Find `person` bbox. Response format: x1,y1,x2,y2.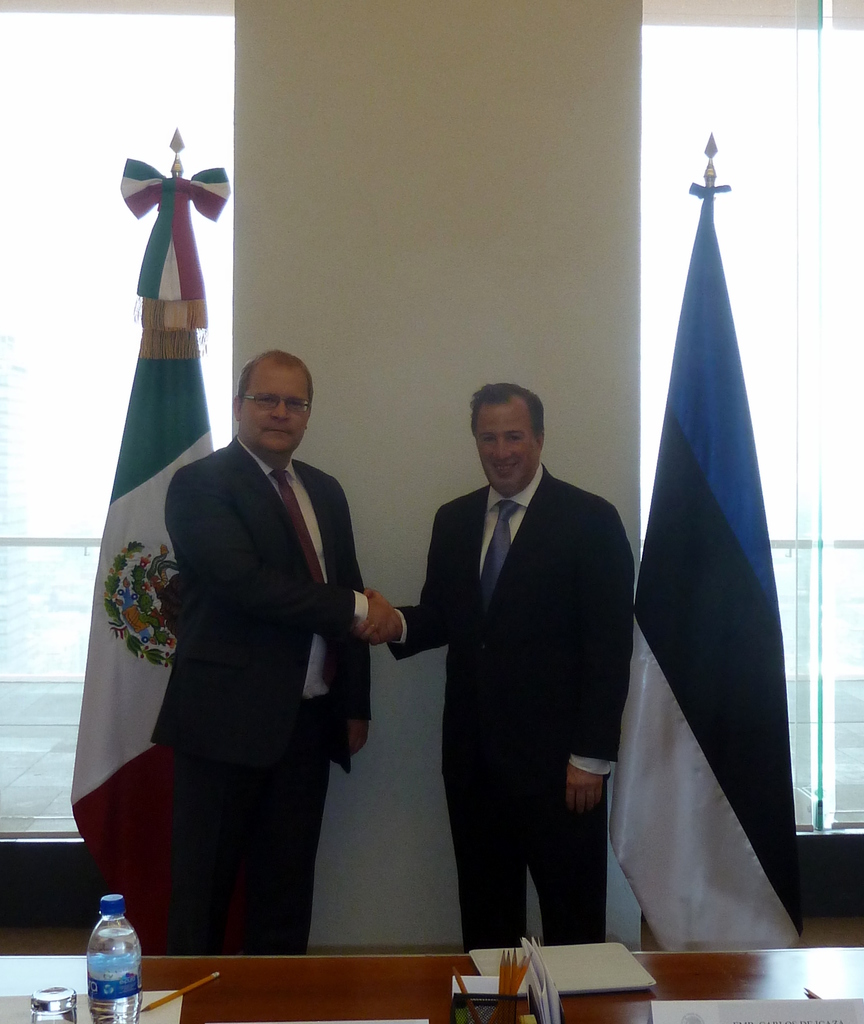
153,349,403,953.
